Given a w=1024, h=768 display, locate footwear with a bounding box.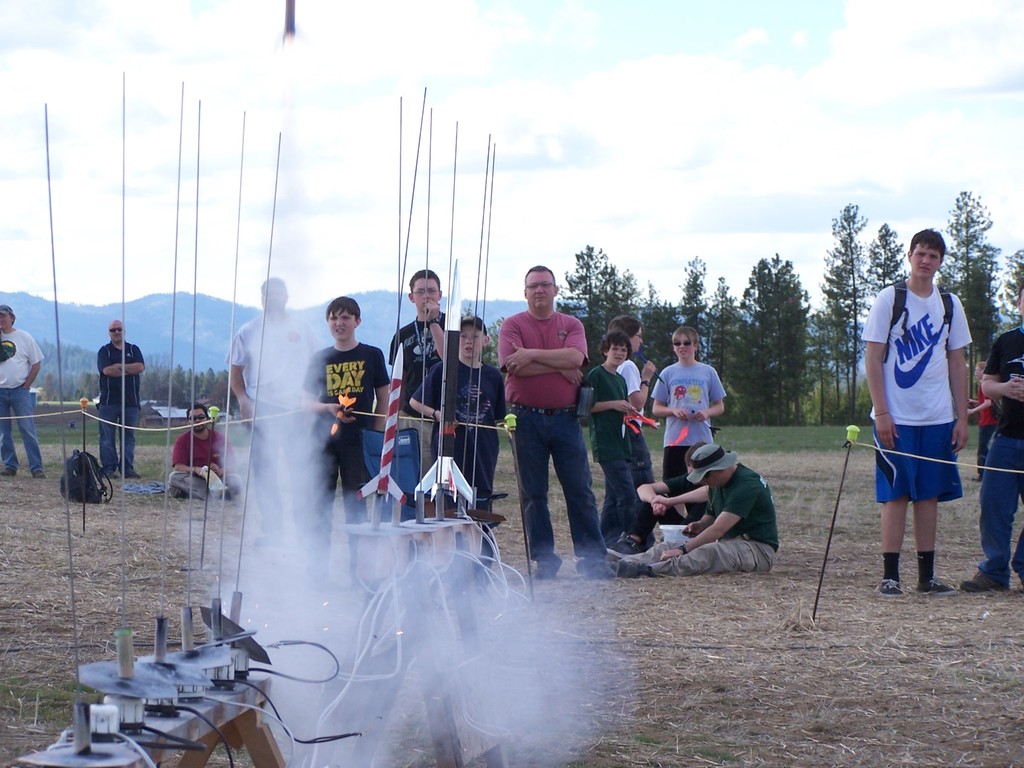
Located: box=[581, 559, 614, 575].
